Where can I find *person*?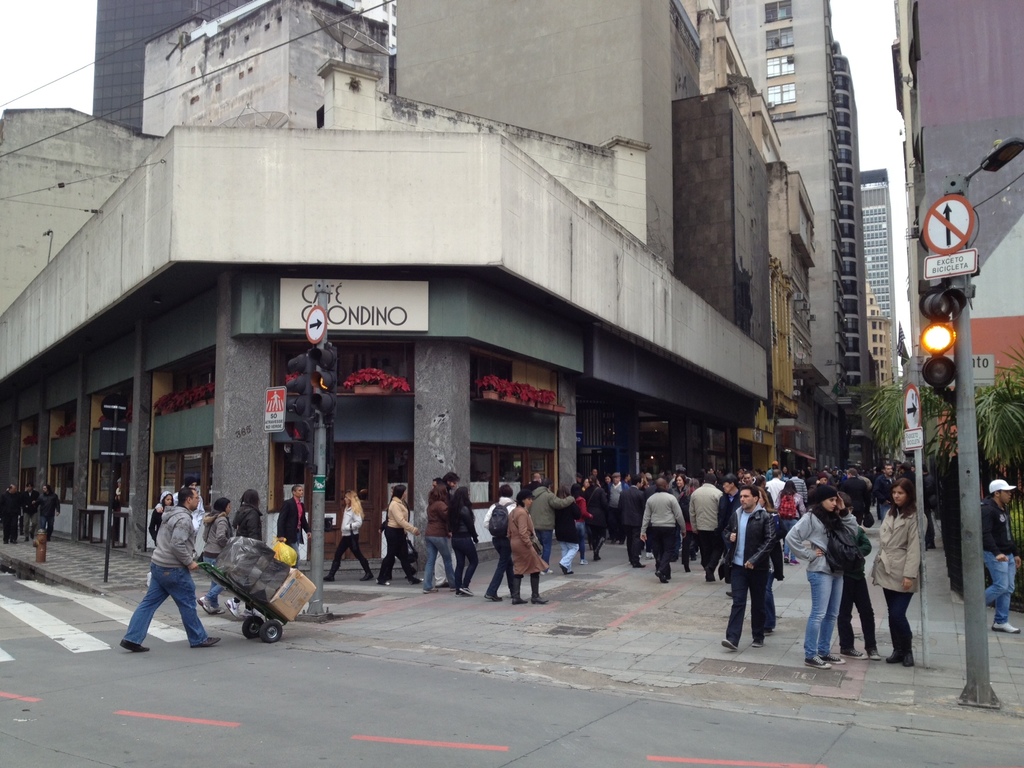
You can find it at pyautogui.locateOnScreen(276, 484, 314, 564).
